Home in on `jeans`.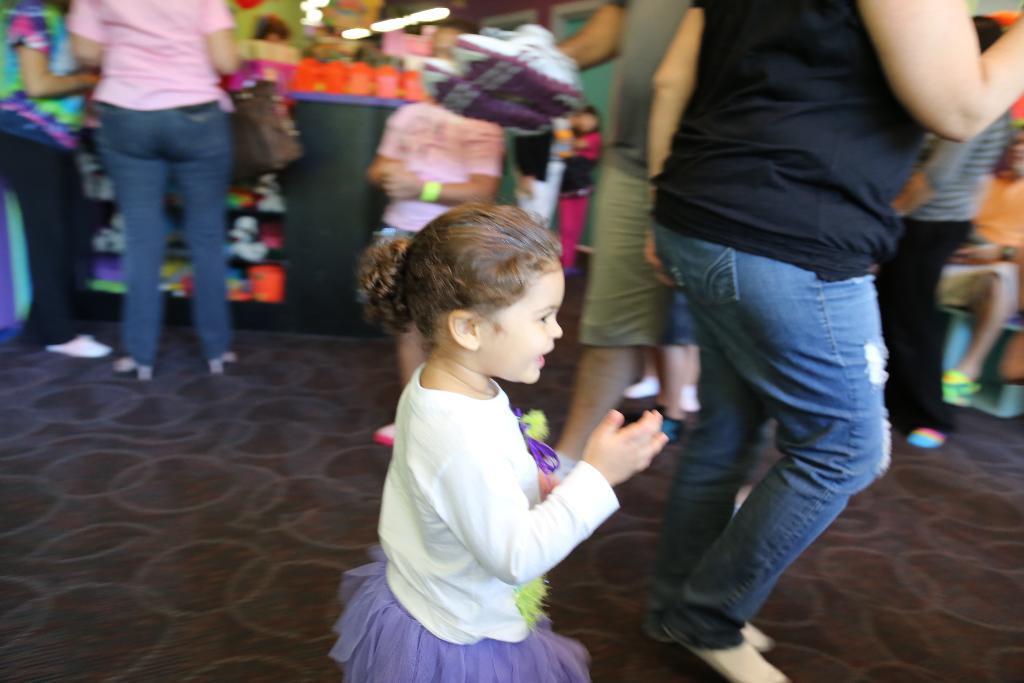
Homed in at [x1=884, y1=227, x2=973, y2=435].
